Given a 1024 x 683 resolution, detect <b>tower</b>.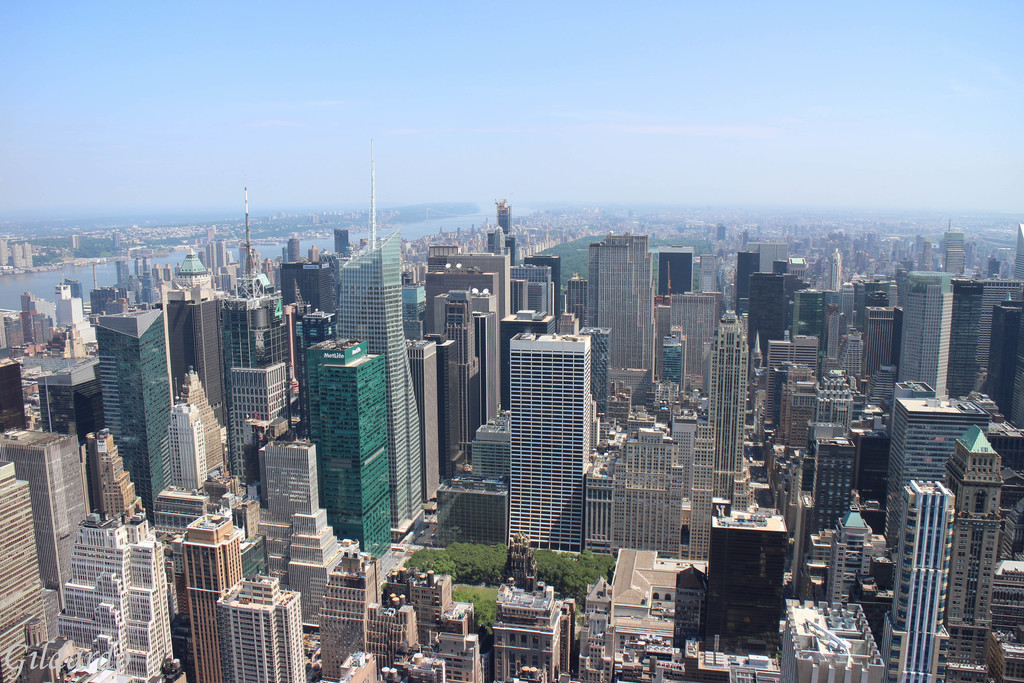
899:260:951:399.
